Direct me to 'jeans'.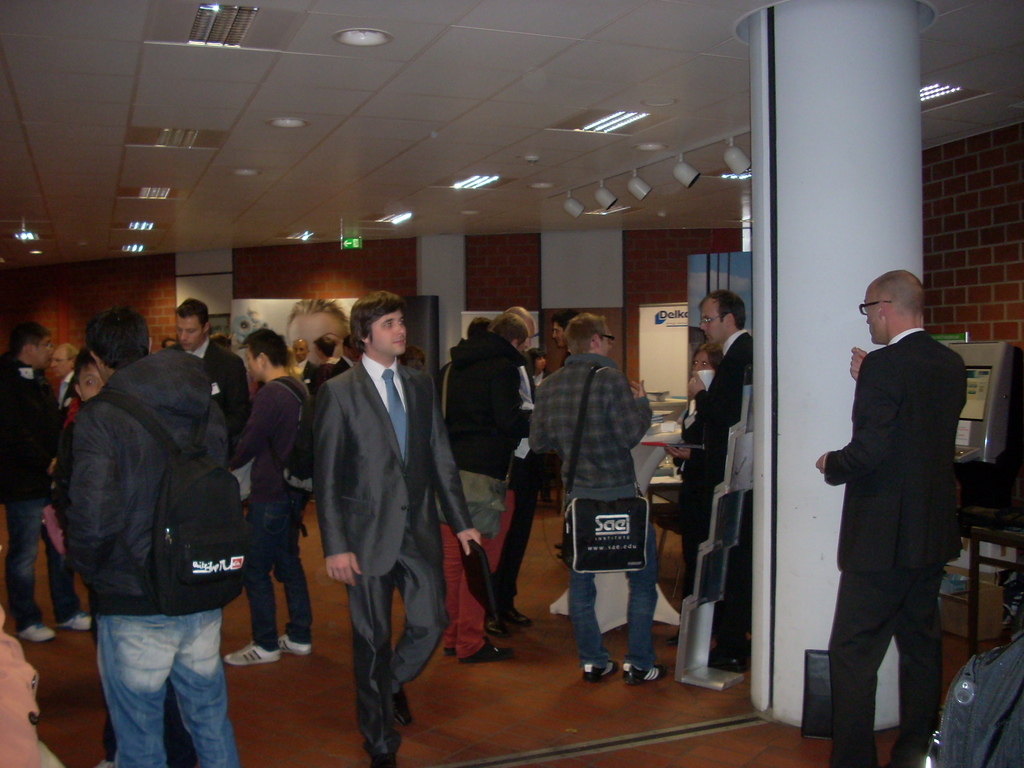
Direction: select_region(5, 504, 83, 630).
